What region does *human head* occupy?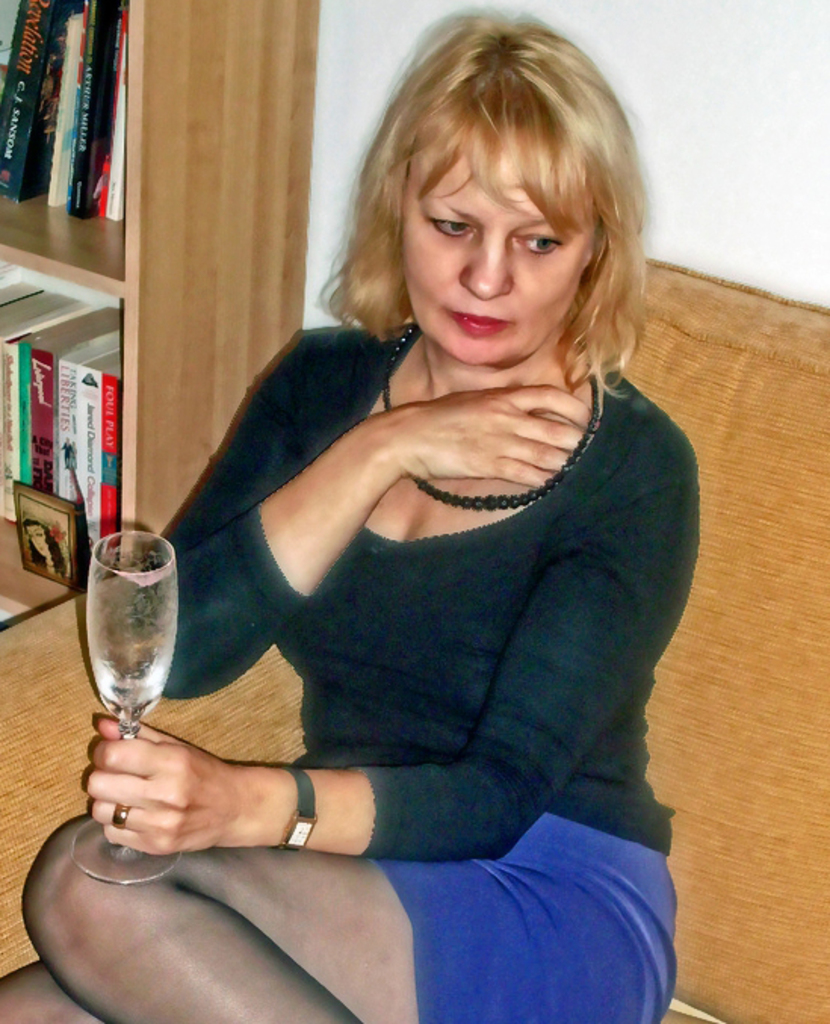
select_region(311, 8, 667, 380).
